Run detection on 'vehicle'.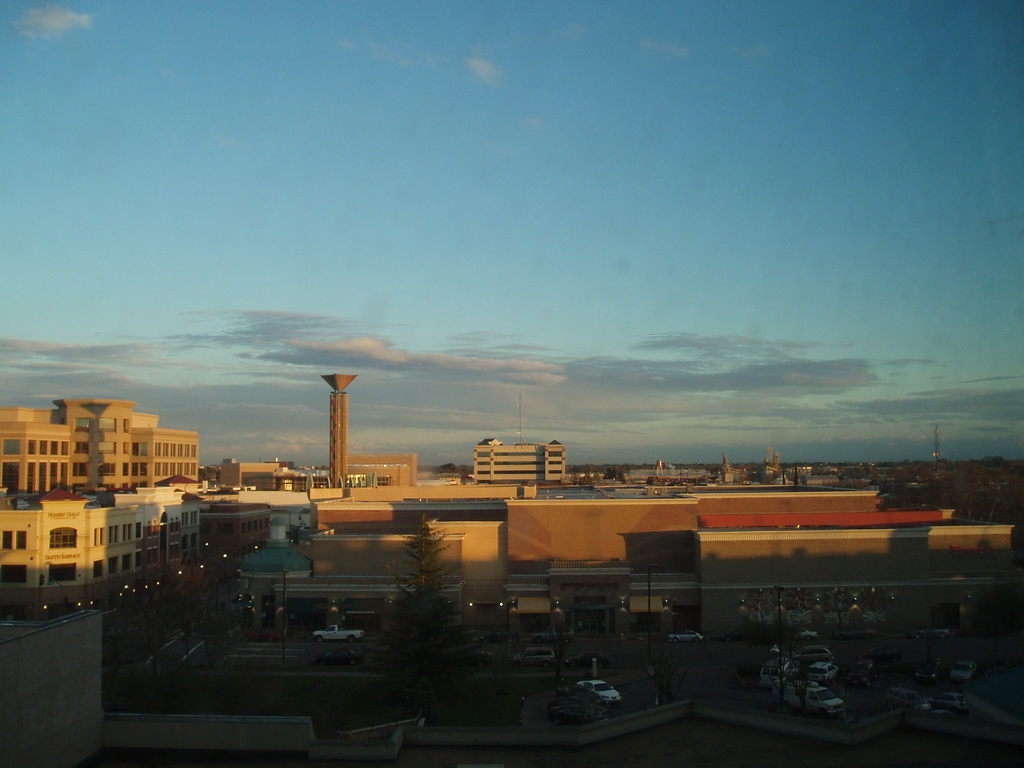
Result: 479/625/509/644.
